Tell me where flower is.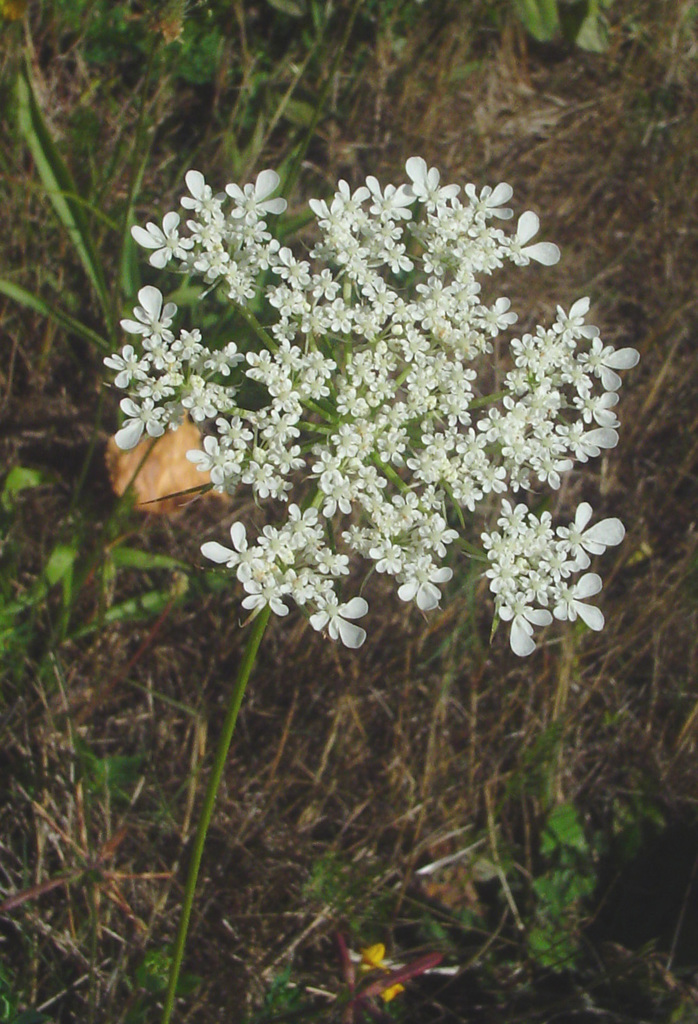
flower is at select_region(481, 409, 513, 433).
